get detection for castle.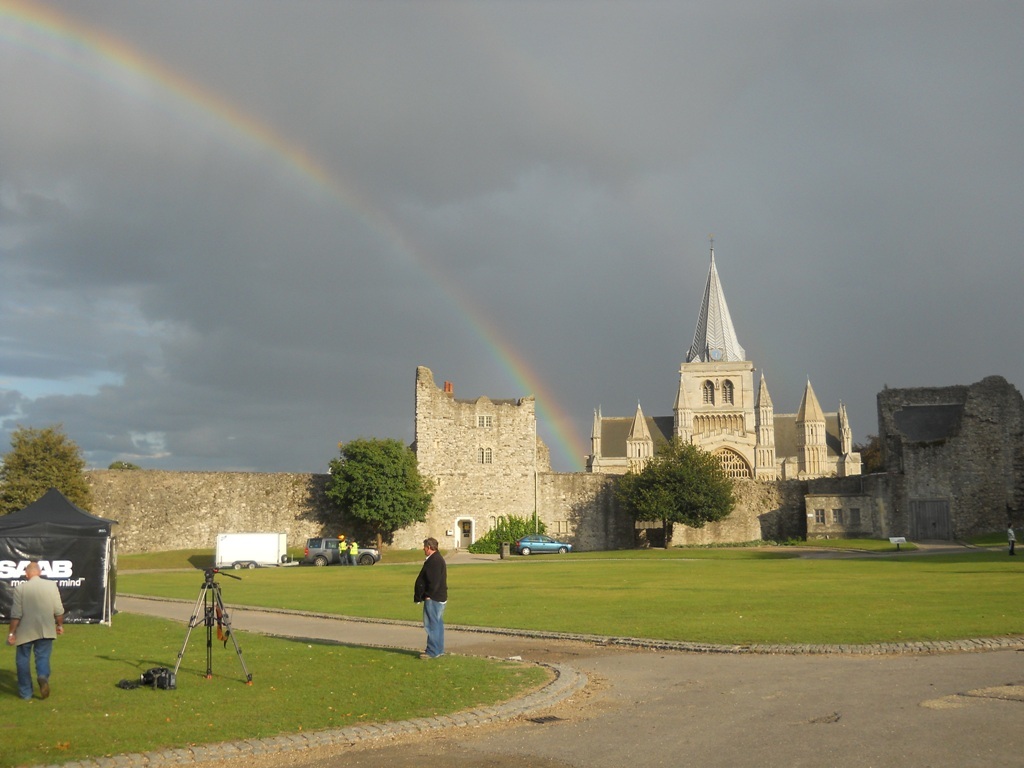
Detection: pyautogui.locateOnScreen(401, 365, 640, 562).
